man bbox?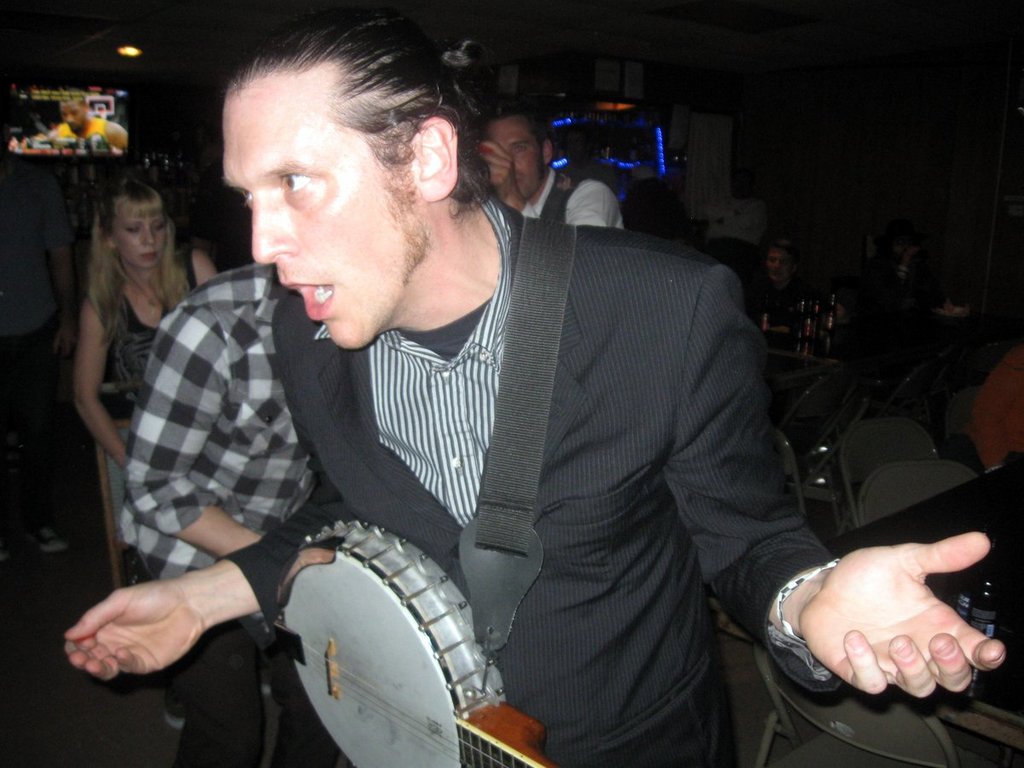
61, 5, 1006, 767
